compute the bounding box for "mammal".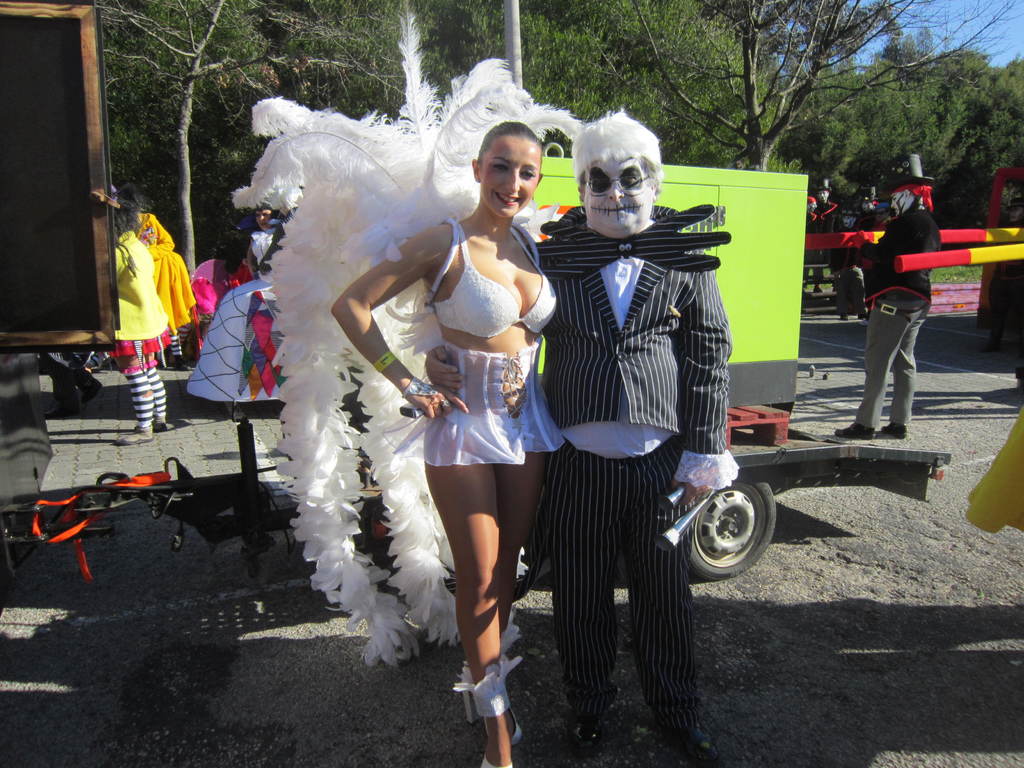
x1=849, y1=180, x2=954, y2=433.
